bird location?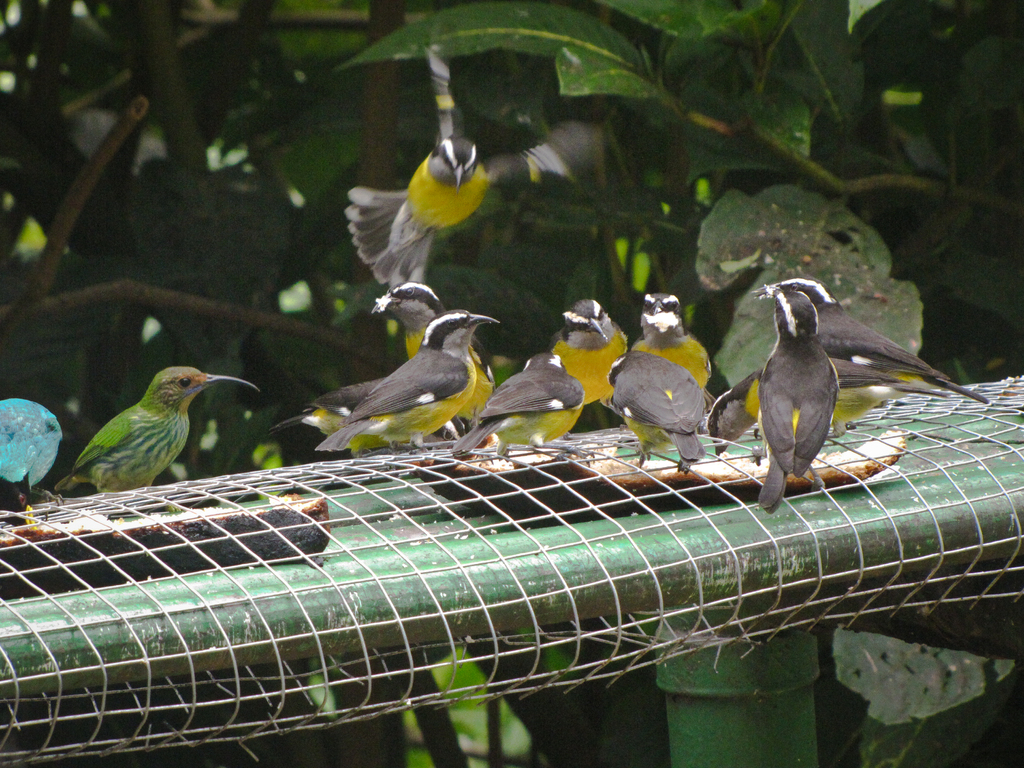
(545, 290, 628, 408)
